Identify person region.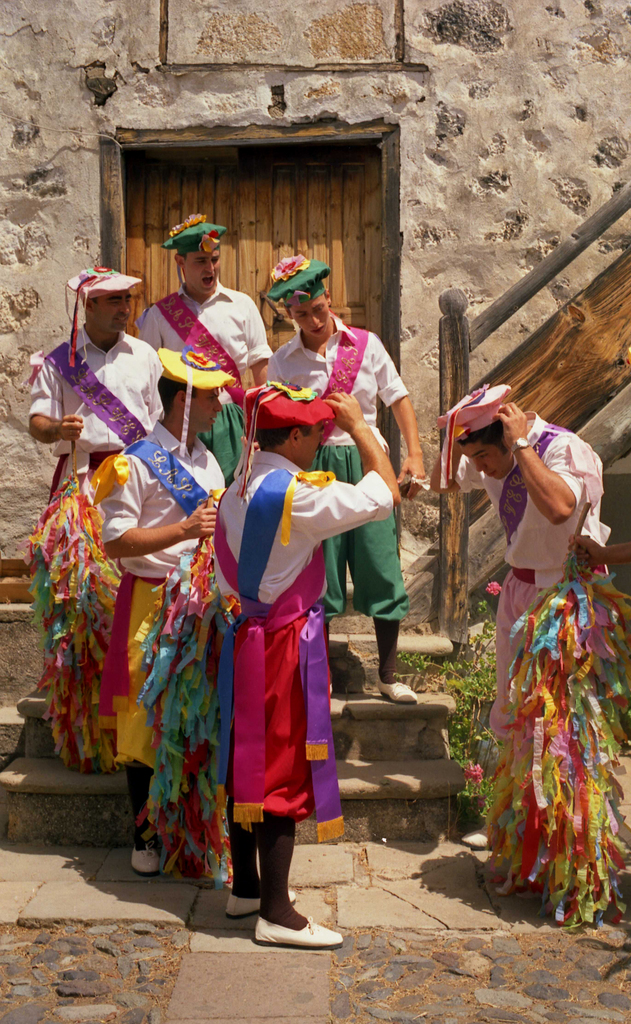
Region: box(136, 211, 275, 489).
